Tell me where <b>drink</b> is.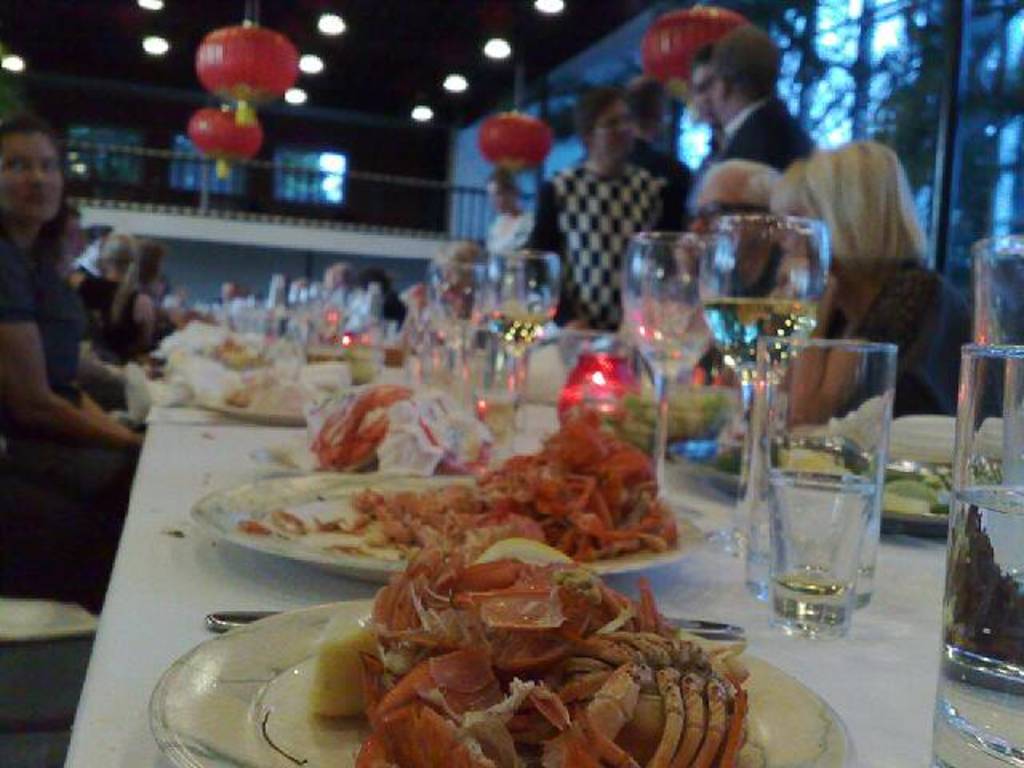
<b>drink</b> is at [699,293,822,378].
